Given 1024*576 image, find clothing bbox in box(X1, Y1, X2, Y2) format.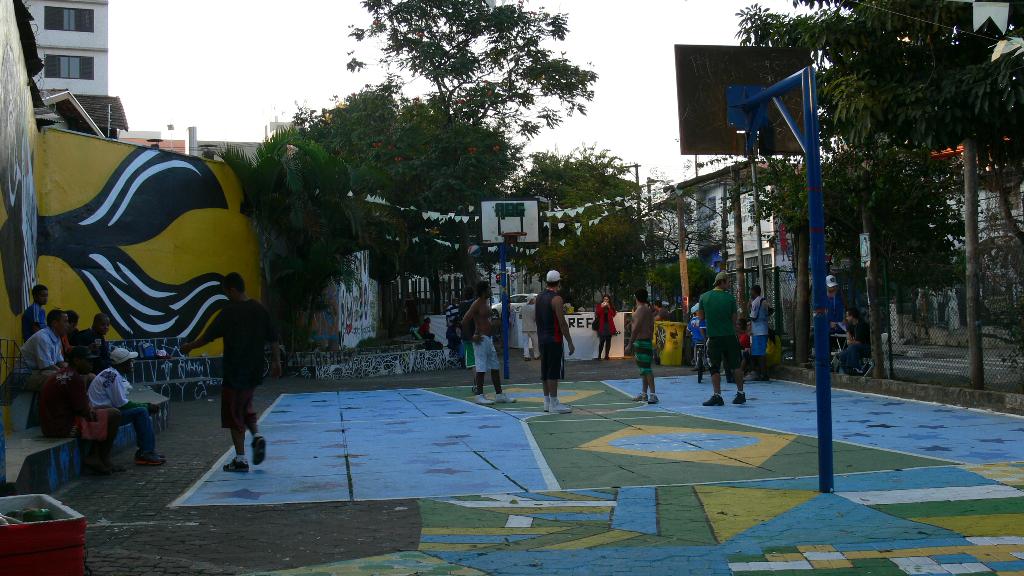
box(531, 290, 571, 382).
